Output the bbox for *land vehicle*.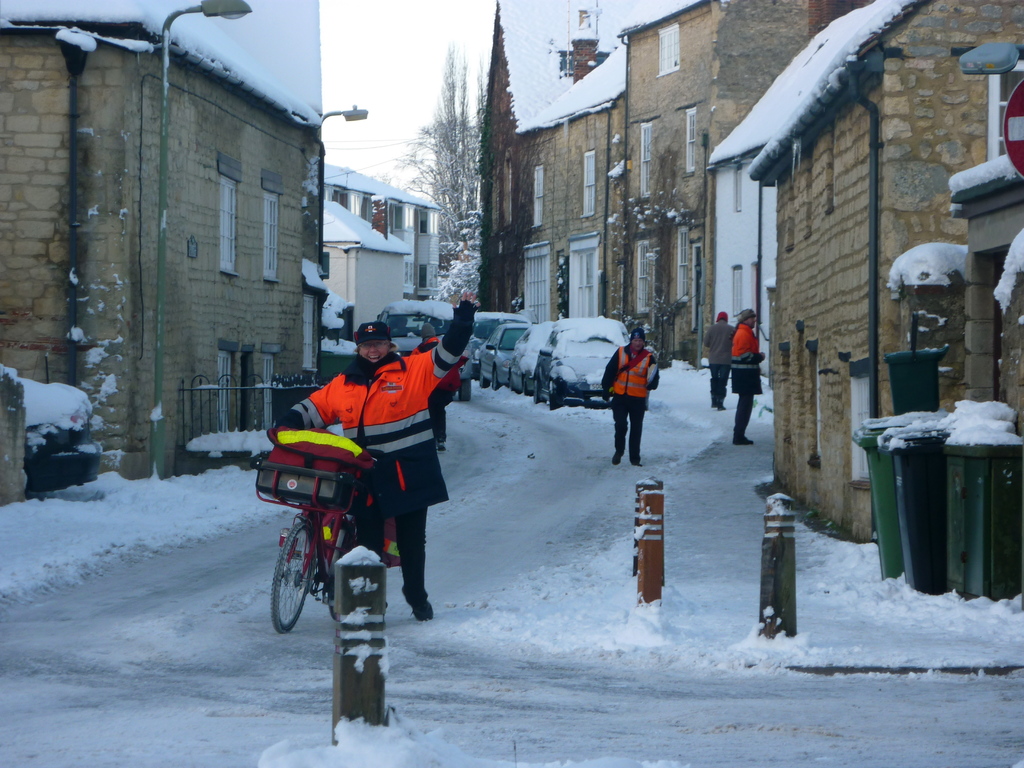
540,316,629,407.
